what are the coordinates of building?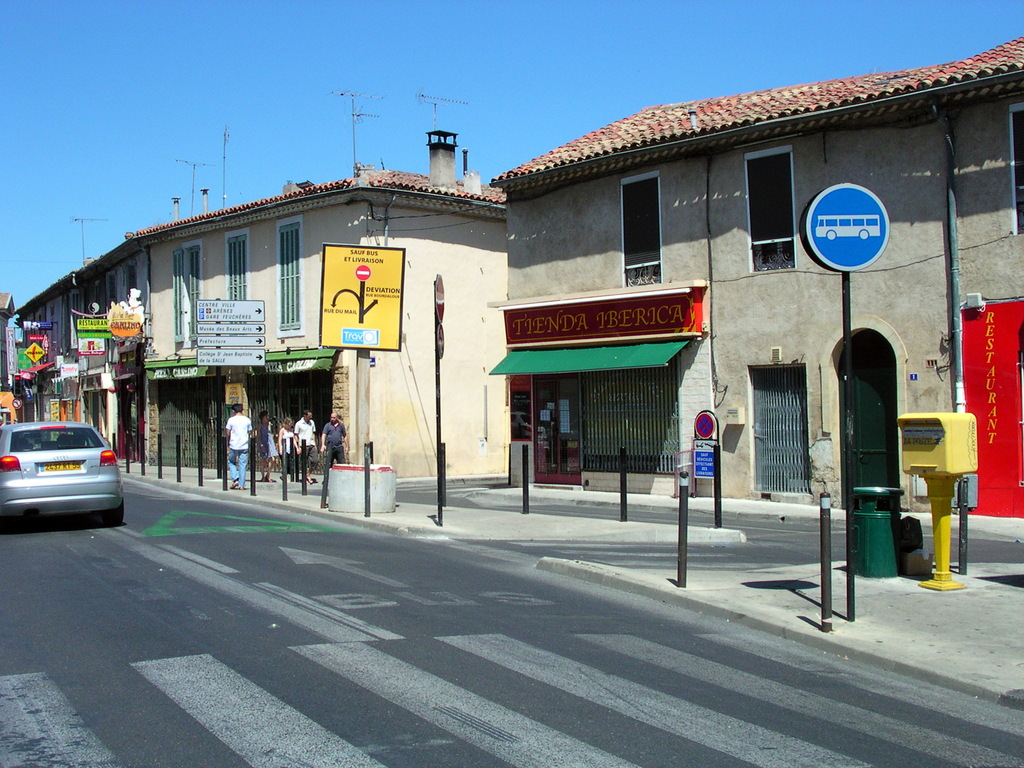
box=[490, 38, 1023, 544].
